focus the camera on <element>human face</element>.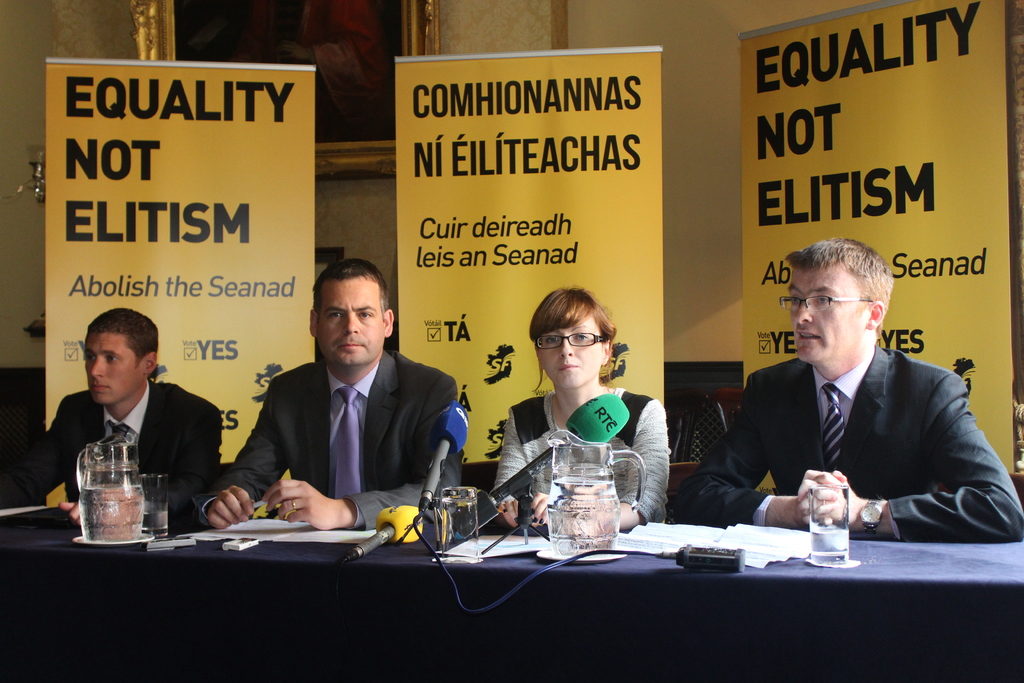
Focus region: locate(85, 328, 143, 399).
